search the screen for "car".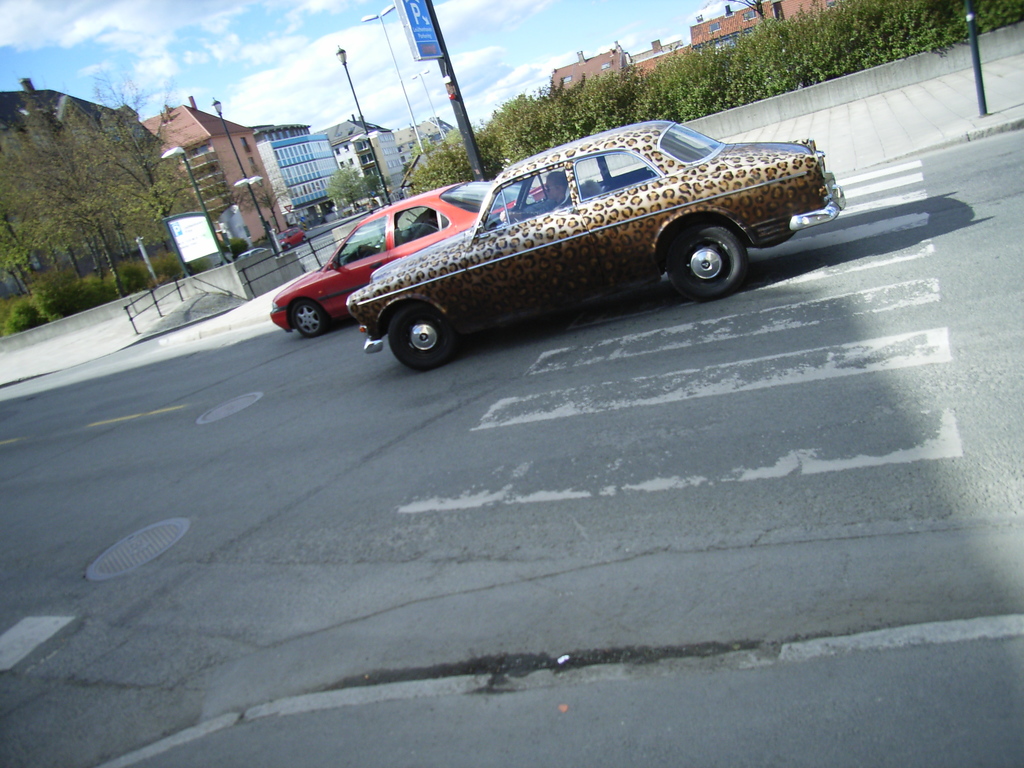
Found at <box>340,118,846,373</box>.
